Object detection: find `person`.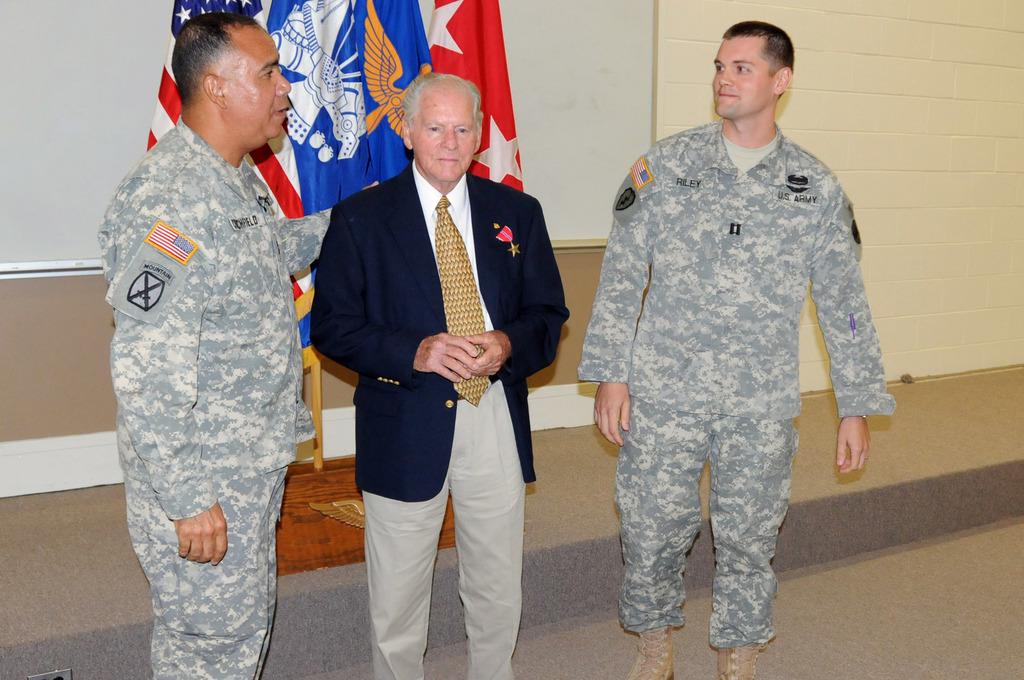
<box>94,13,376,679</box>.
